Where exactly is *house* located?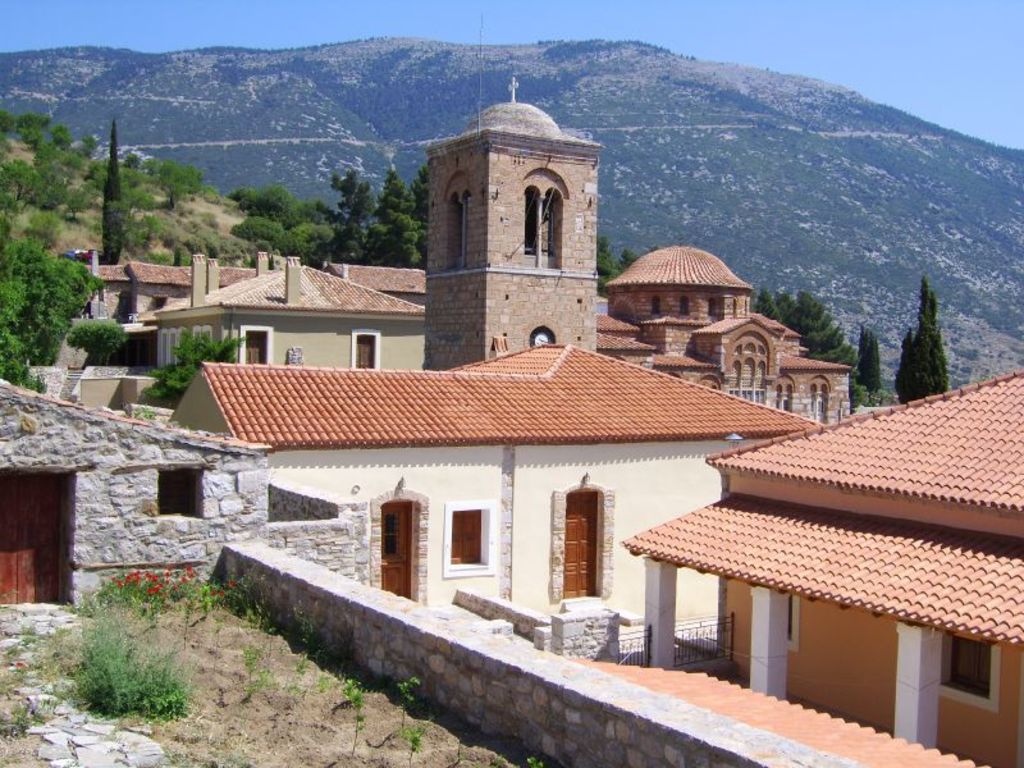
Its bounding box is 612,242,749,334.
